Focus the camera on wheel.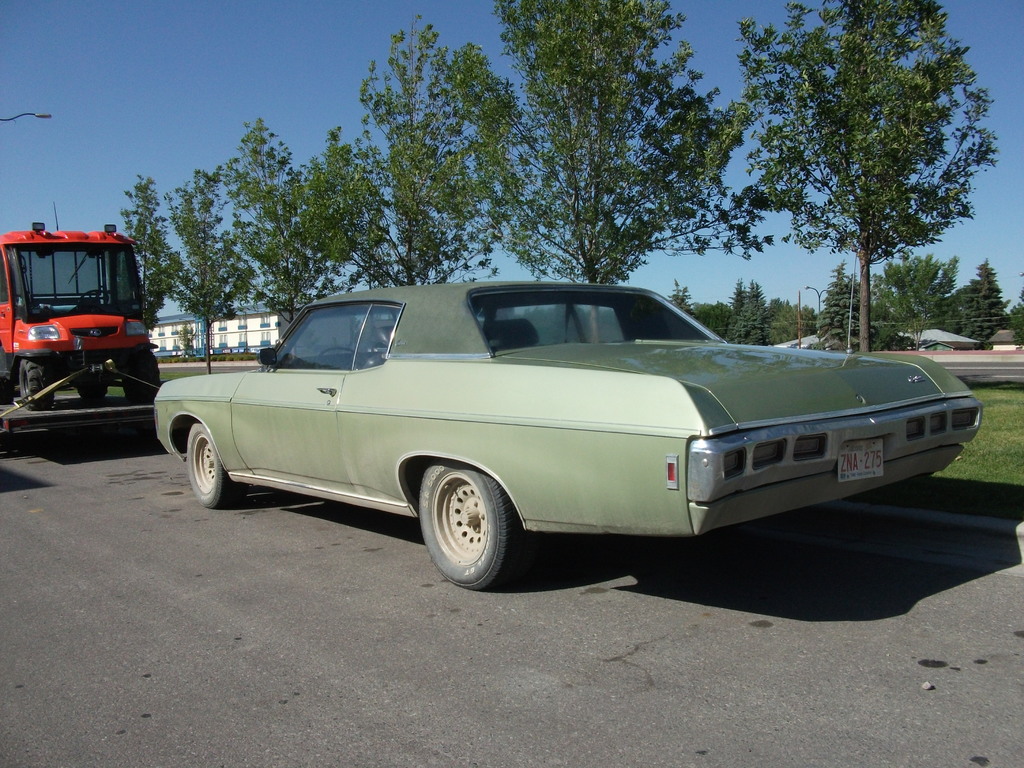
Focus region: 415,456,524,590.
